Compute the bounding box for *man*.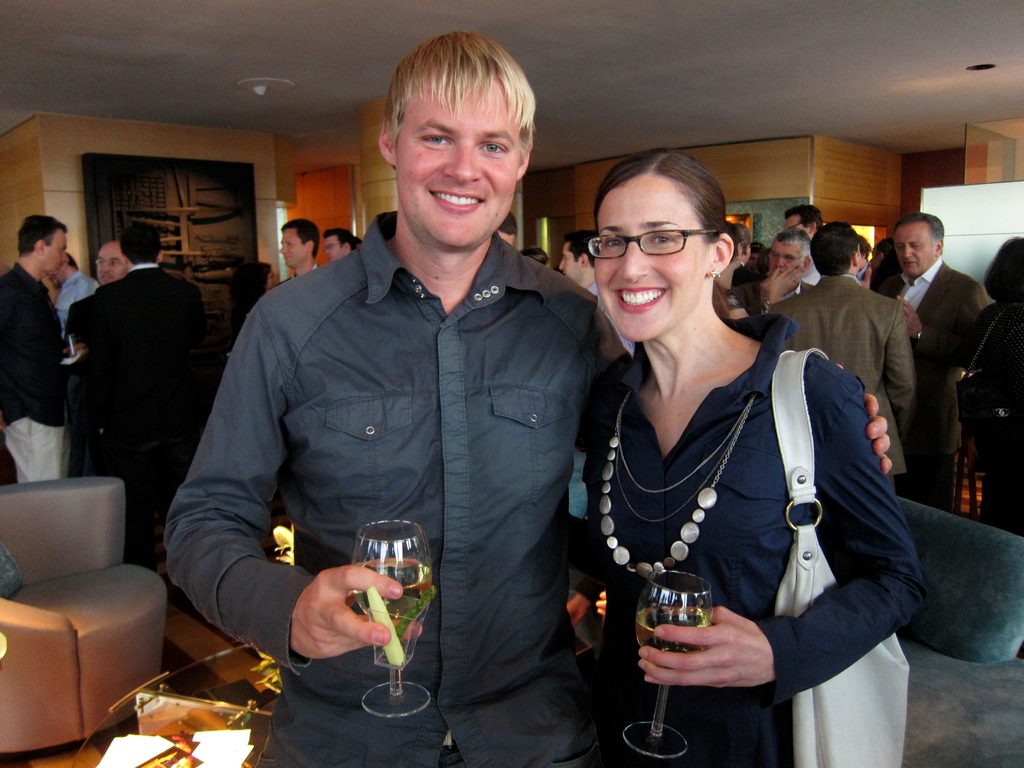
{"x1": 556, "y1": 230, "x2": 638, "y2": 360}.
